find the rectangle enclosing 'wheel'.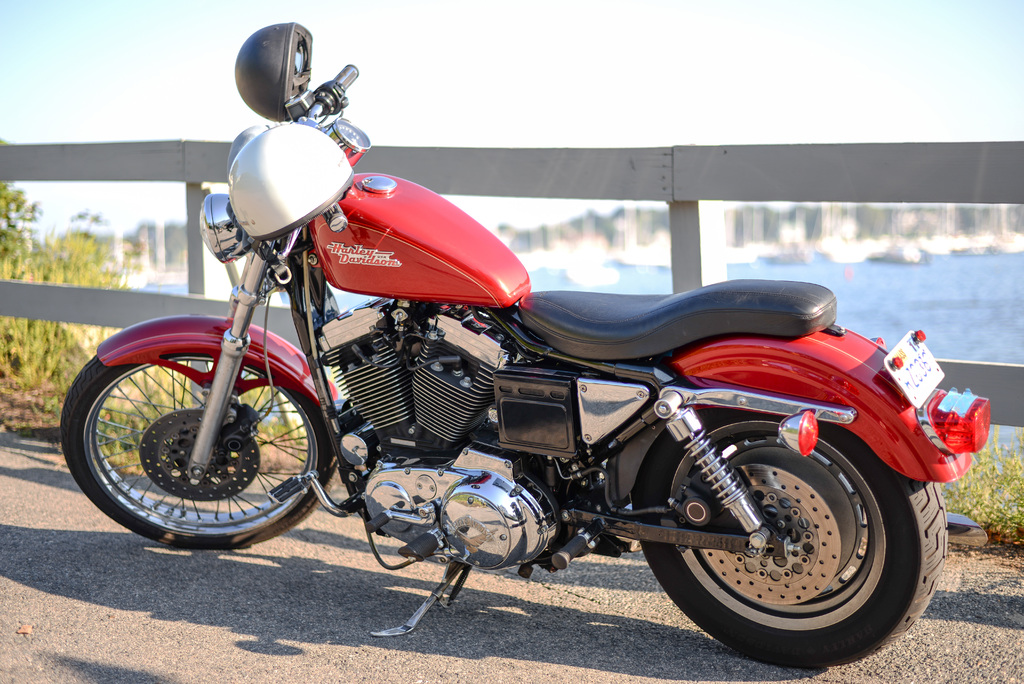
l=60, t=314, r=330, b=549.
